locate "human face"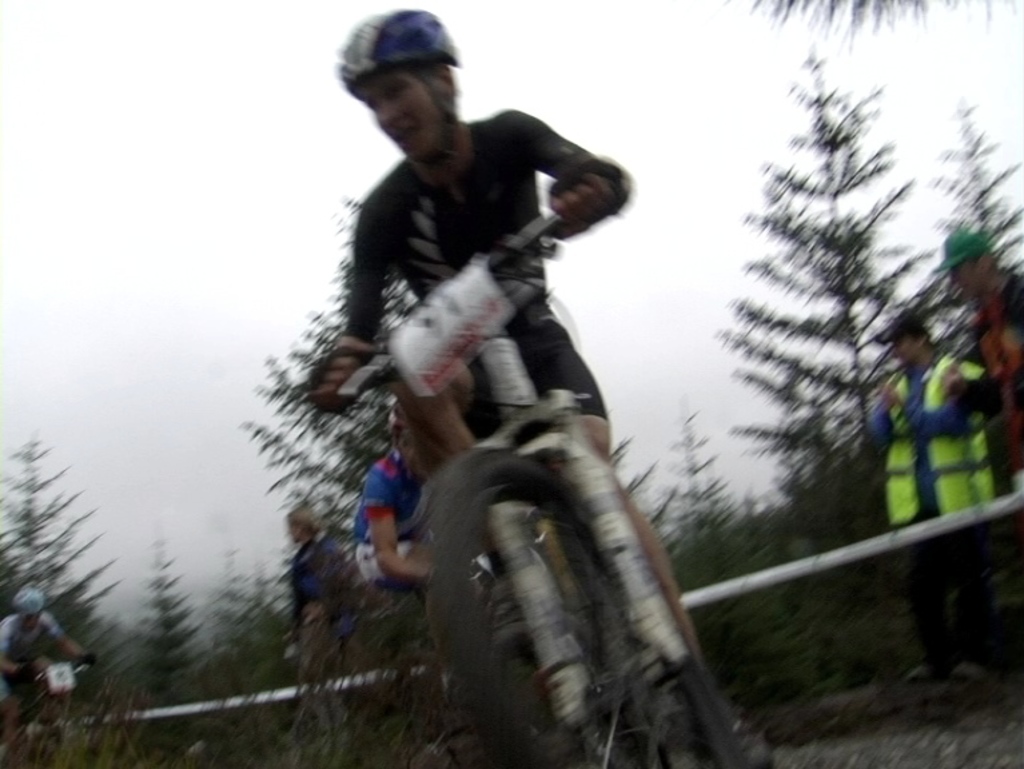
select_region(949, 266, 984, 291)
